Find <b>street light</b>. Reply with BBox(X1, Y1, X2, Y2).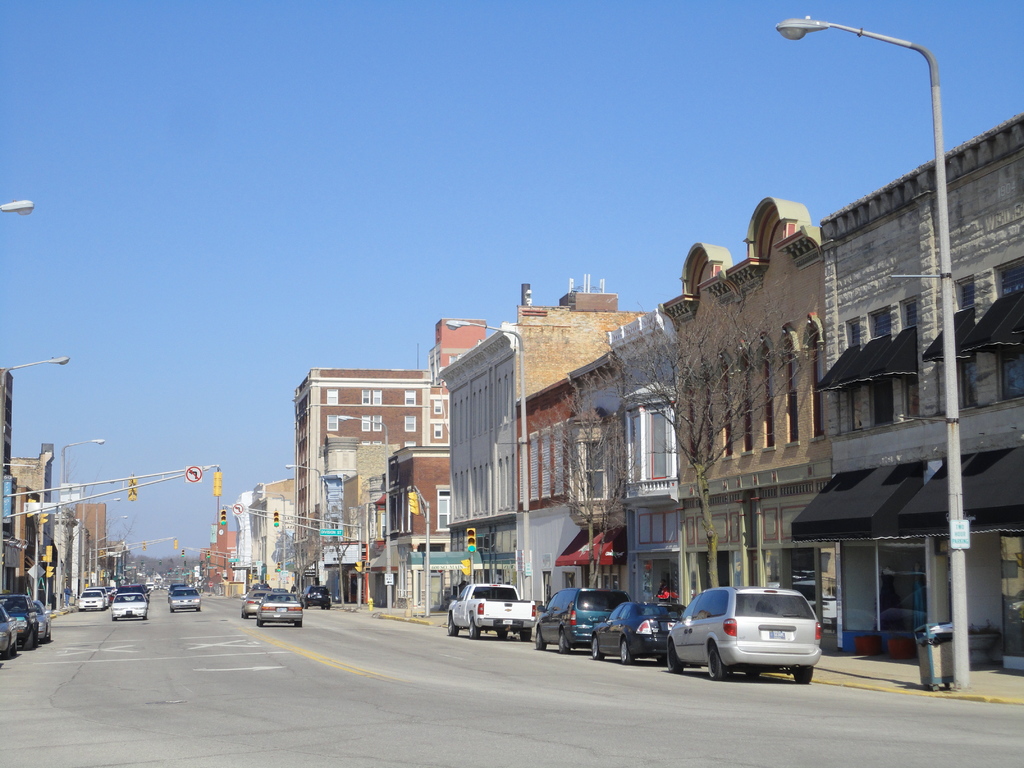
BBox(283, 465, 325, 586).
